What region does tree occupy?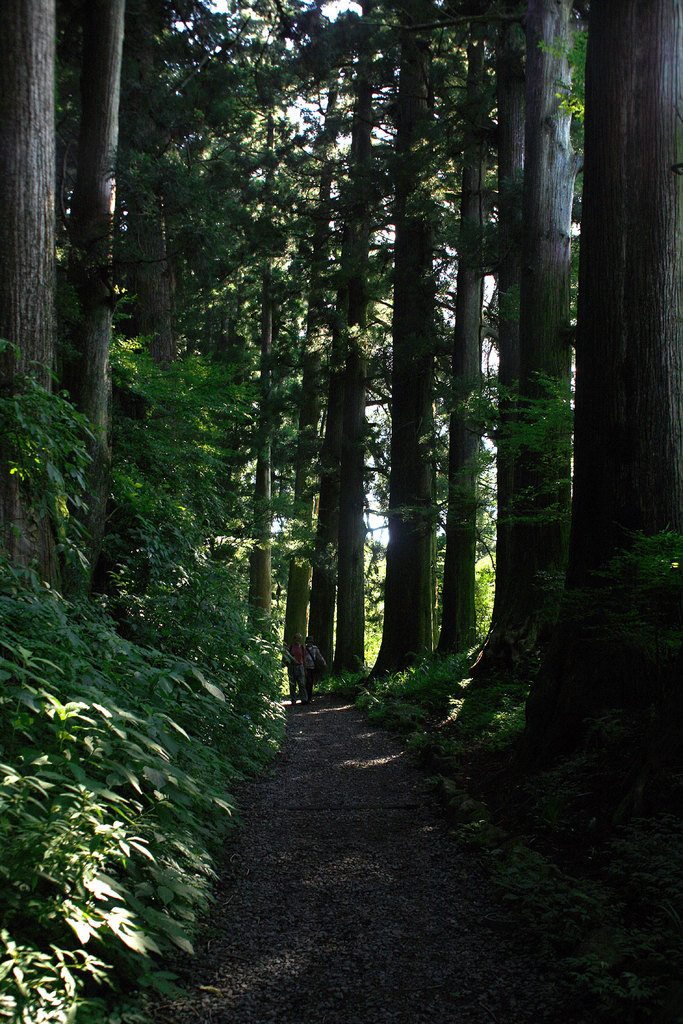
370:0:445:687.
